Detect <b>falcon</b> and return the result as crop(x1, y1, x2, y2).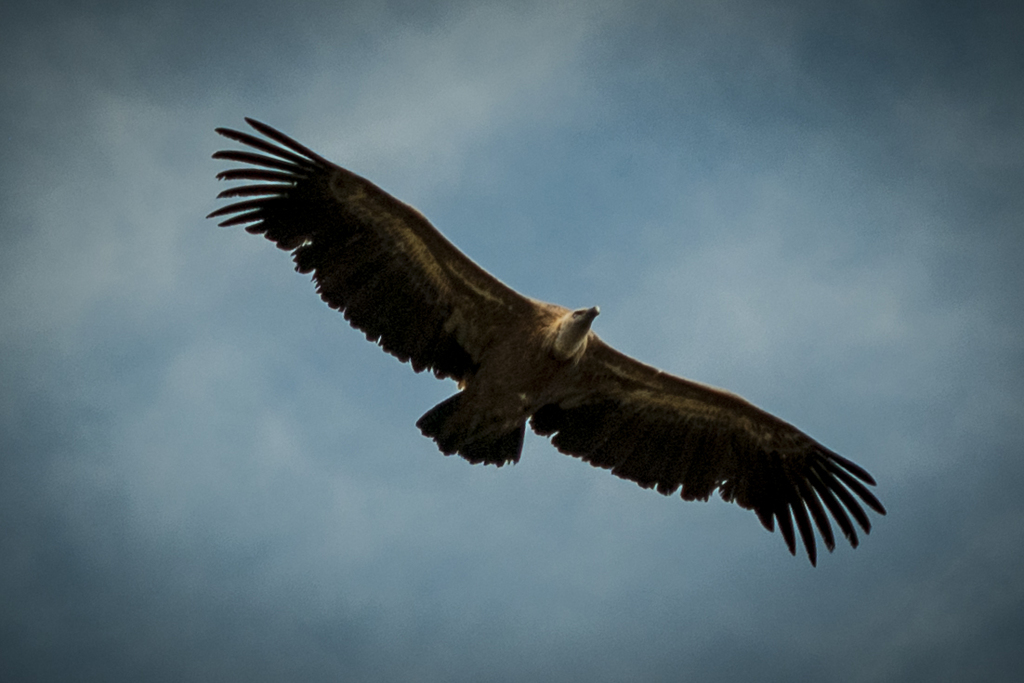
crop(211, 117, 890, 570).
